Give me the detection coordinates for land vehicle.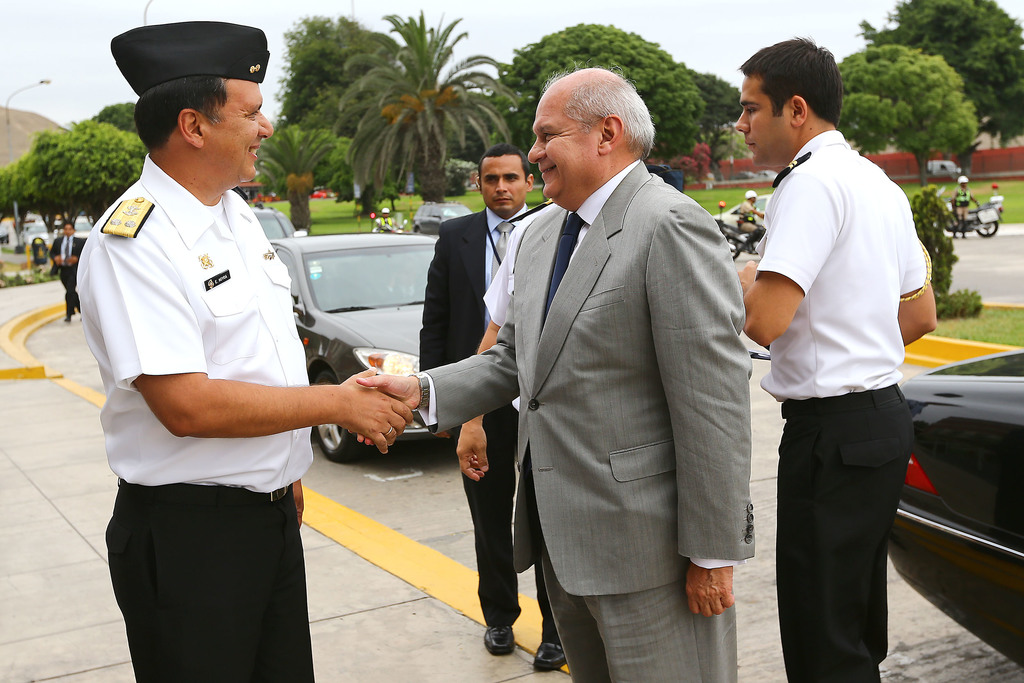
{"left": 275, "top": 236, "right": 461, "bottom": 462}.
